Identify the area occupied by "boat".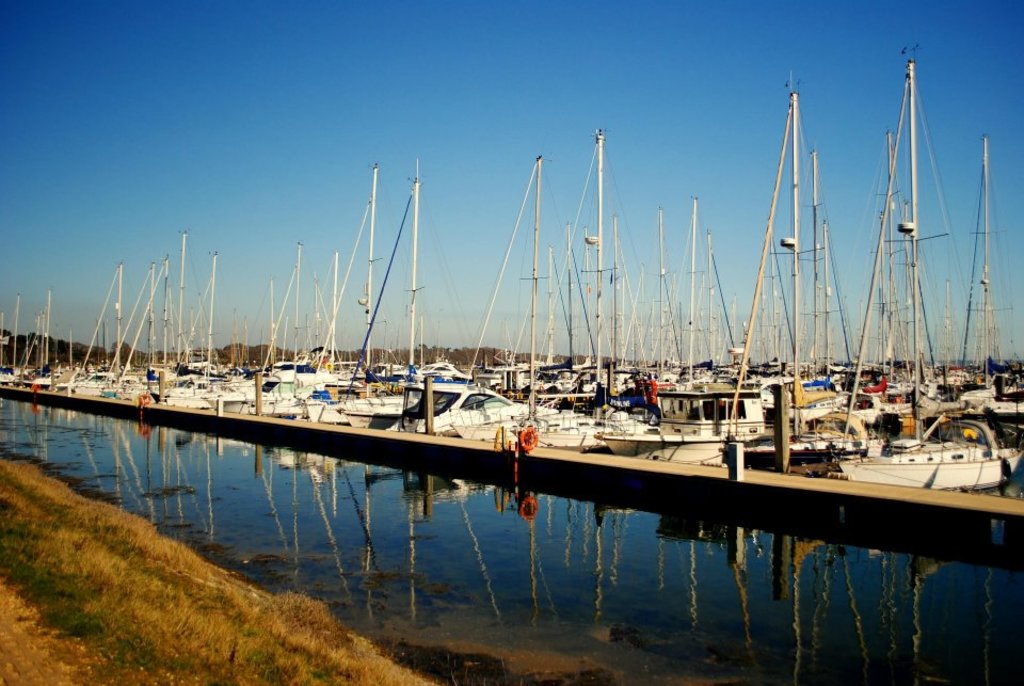
Area: left=403, top=157, right=546, bottom=428.
